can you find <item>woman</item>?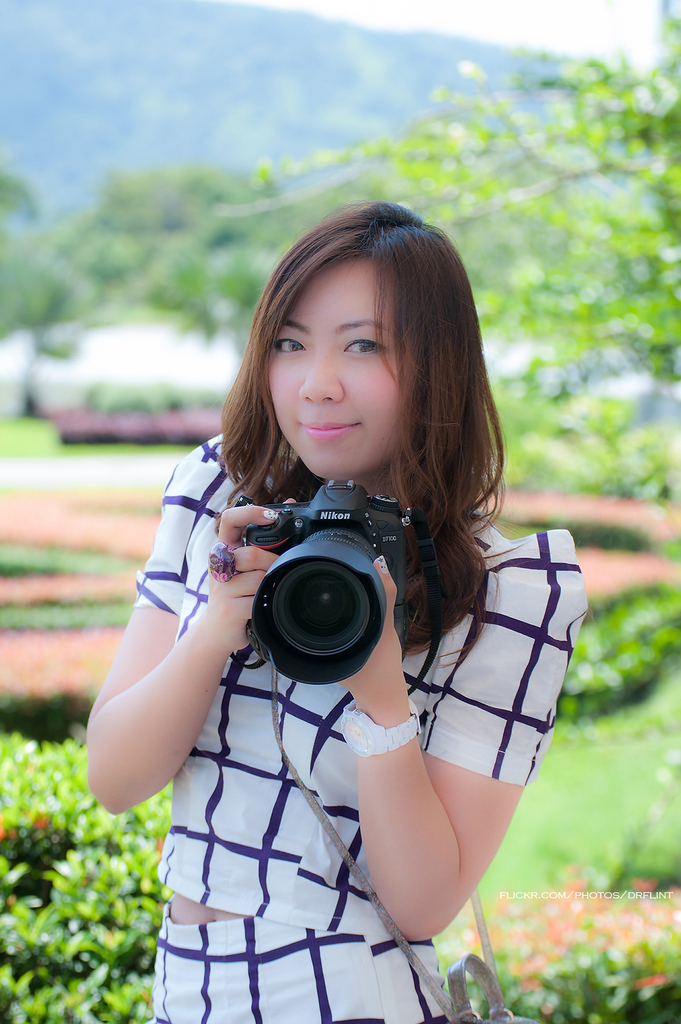
Yes, bounding box: bbox=[93, 203, 563, 986].
